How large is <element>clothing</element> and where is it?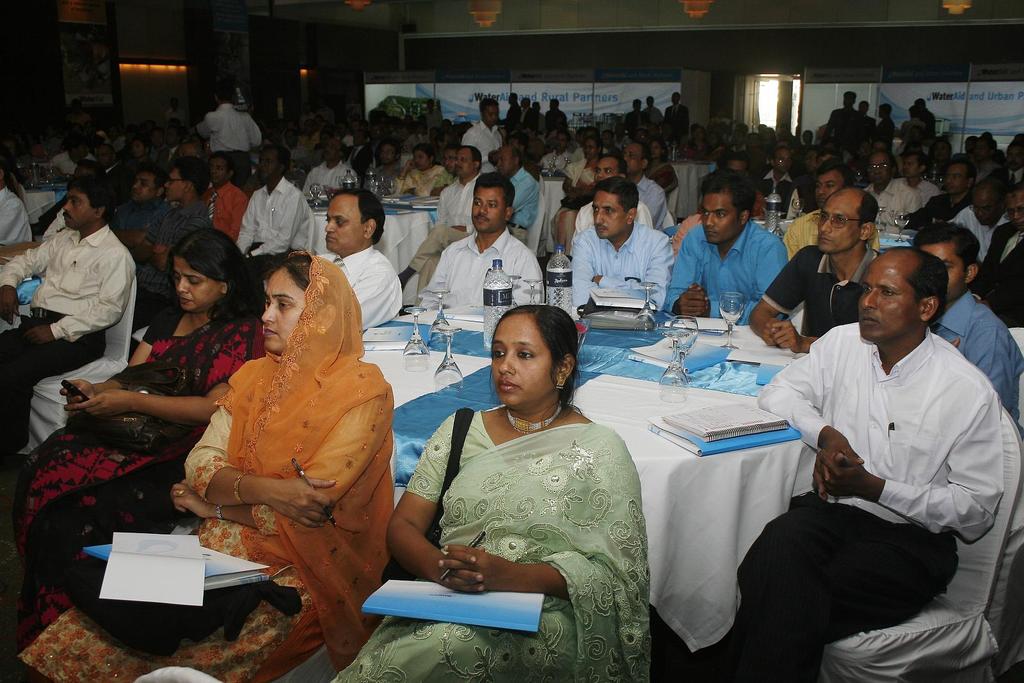
Bounding box: 936:270:1017:416.
